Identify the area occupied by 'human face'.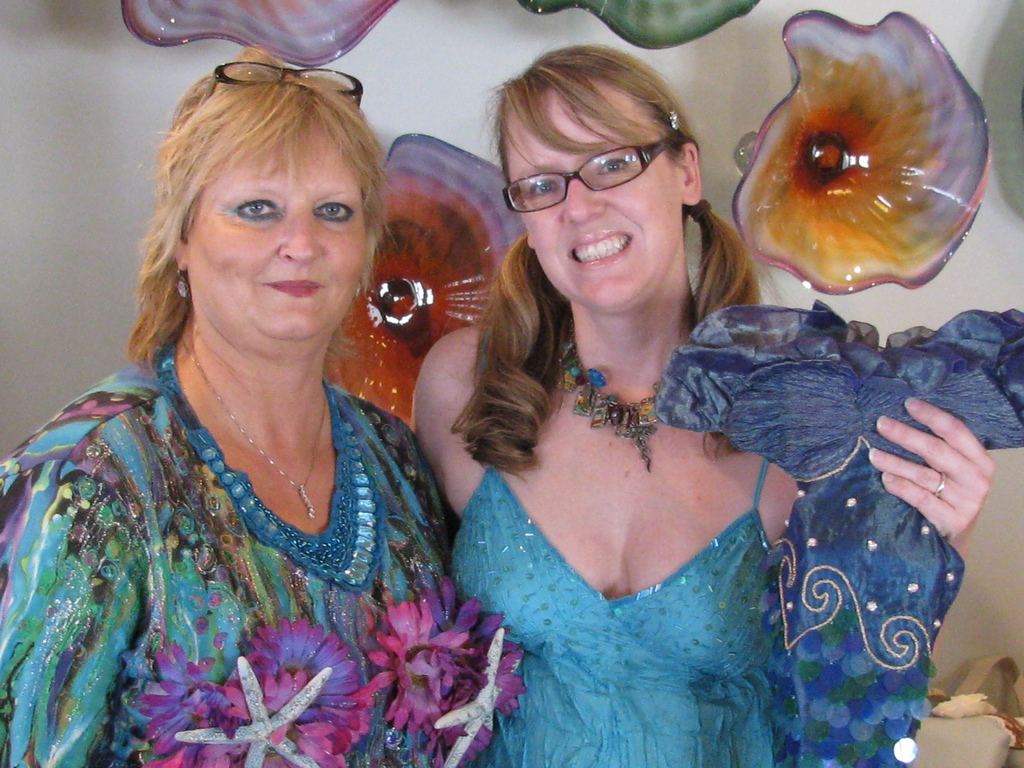
Area: bbox(173, 99, 374, 346).
